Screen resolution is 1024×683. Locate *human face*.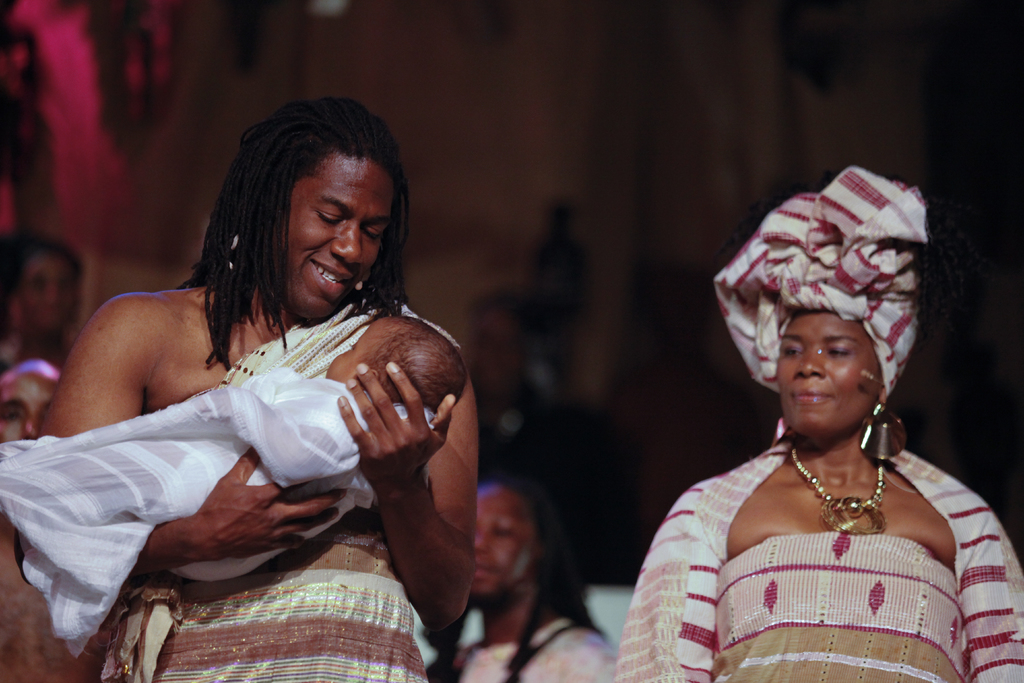
bbox(778, 308, 879, 440).
